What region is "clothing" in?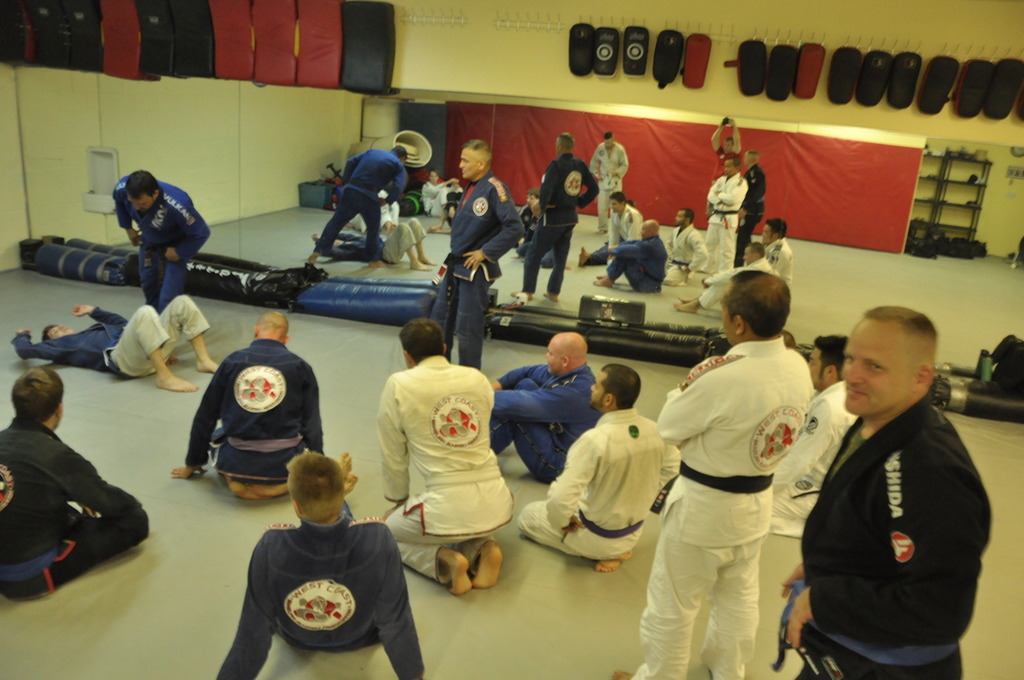
112 175 213 313.
